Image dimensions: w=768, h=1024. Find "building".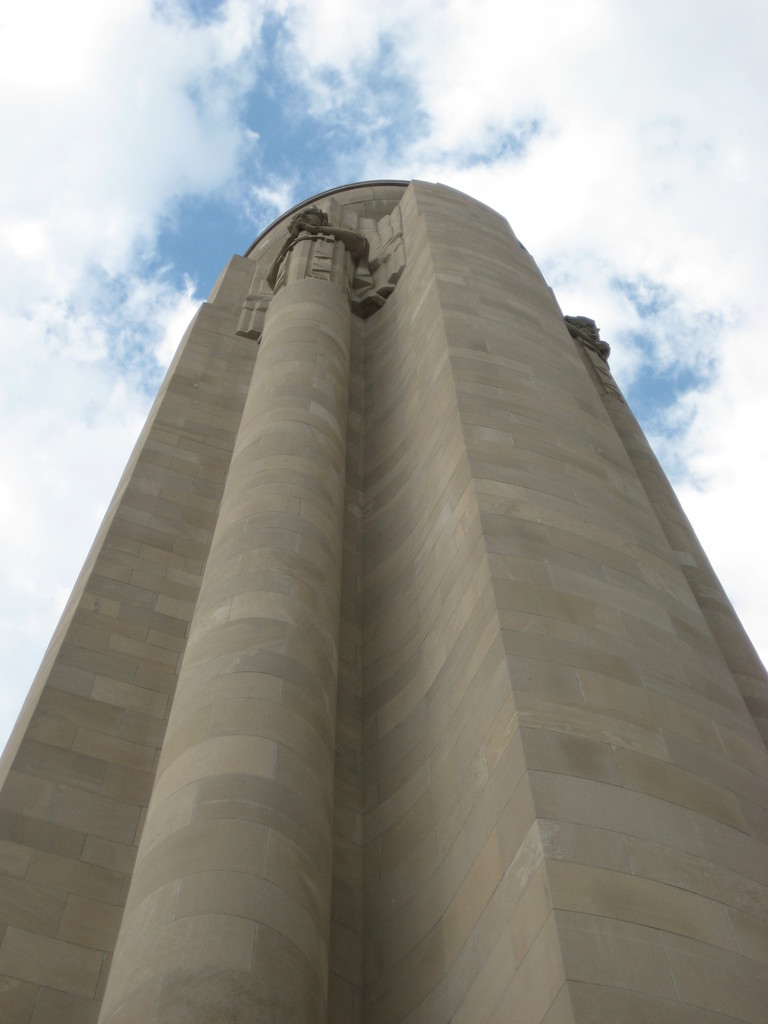
<bbox>0, 176, 767, 1023</bbox>.
